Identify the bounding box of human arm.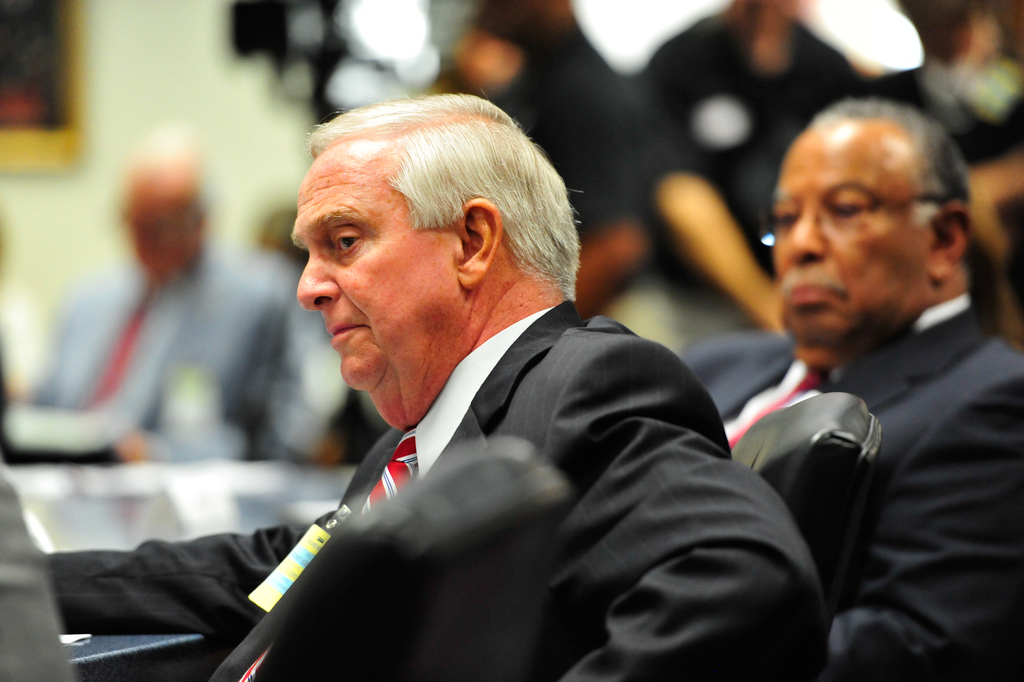
575, 72, 653, 334.
